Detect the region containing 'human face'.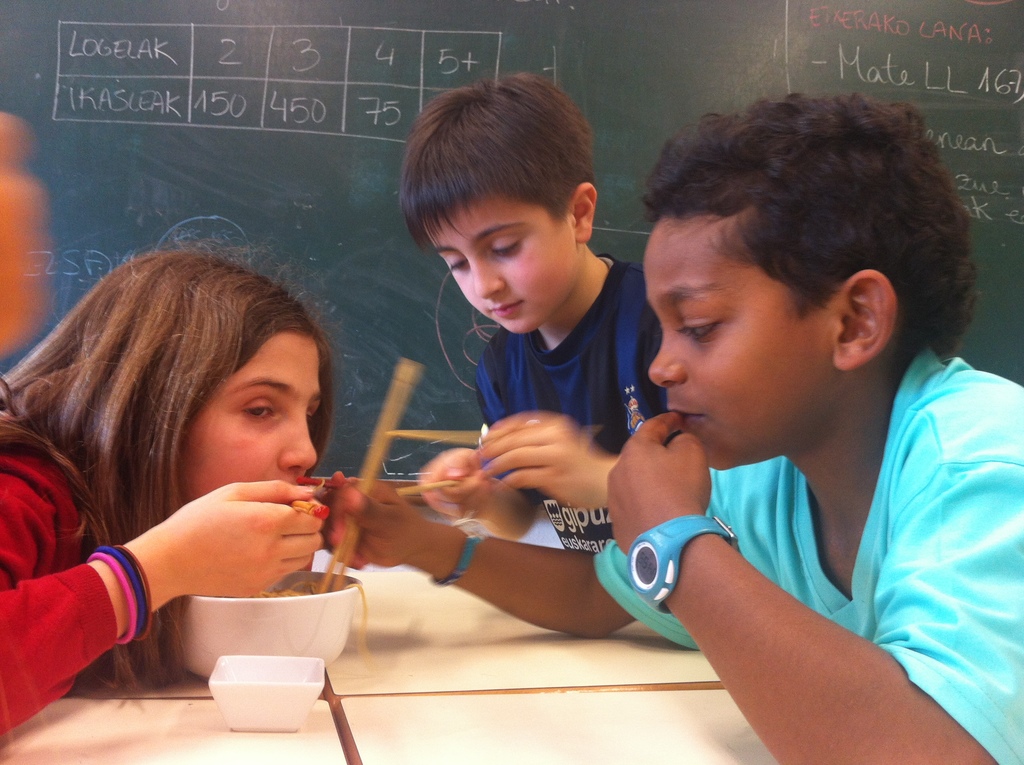
646, 214, 836, 468.
